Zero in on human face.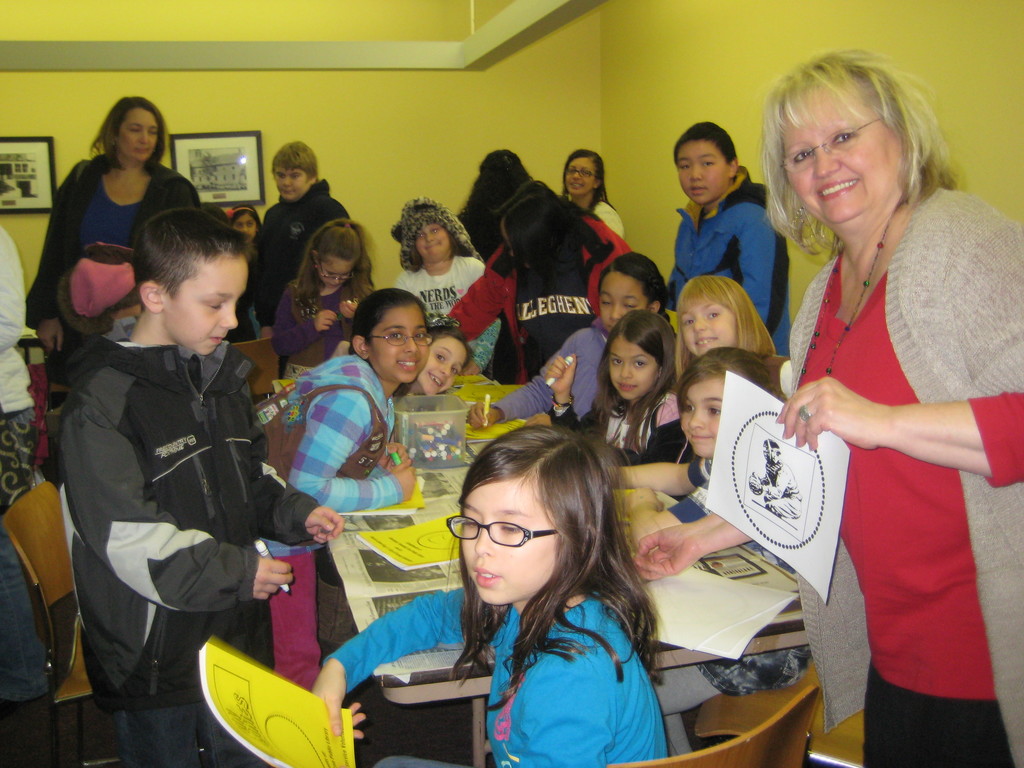
Zeroed in: 122 111 159 163.
